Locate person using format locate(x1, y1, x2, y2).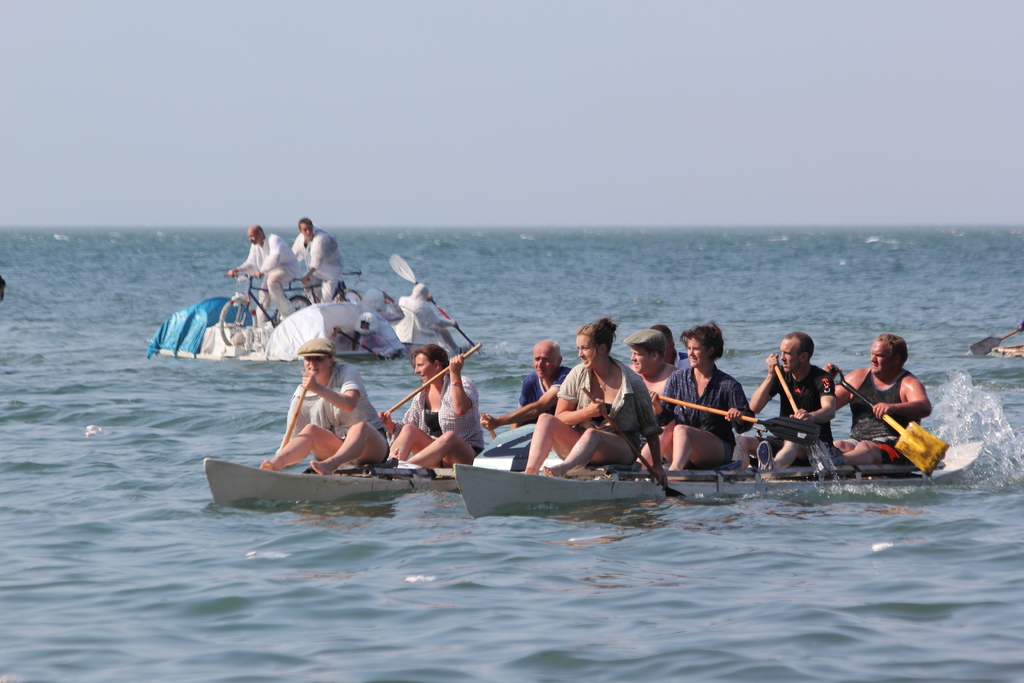
locate(858, 334, 936, 473).
